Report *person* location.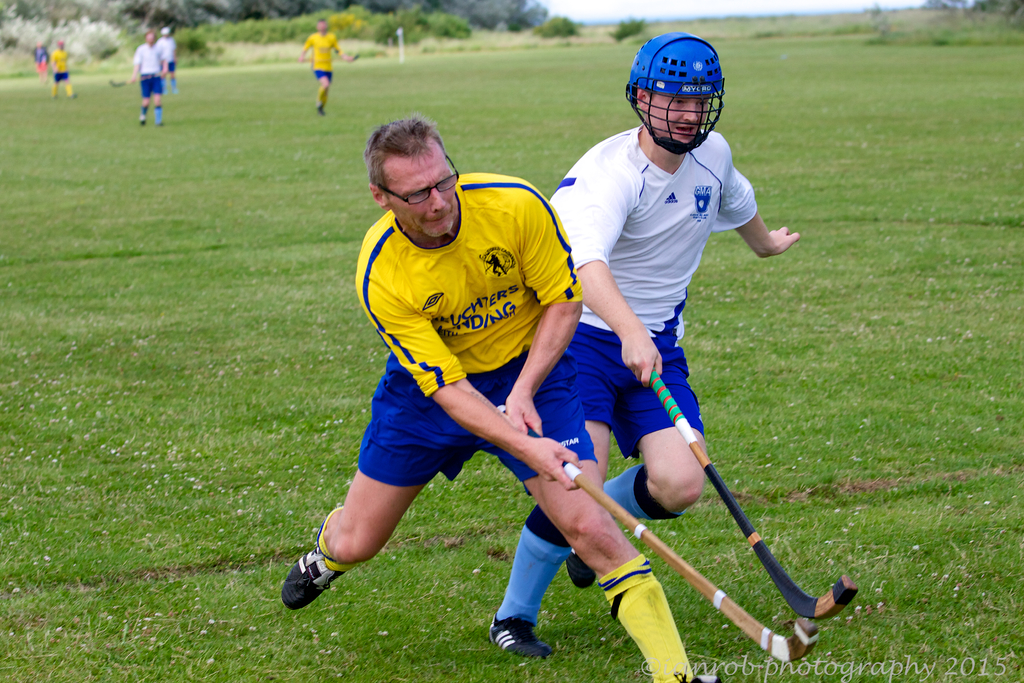
Report: (490,26,801,662).
